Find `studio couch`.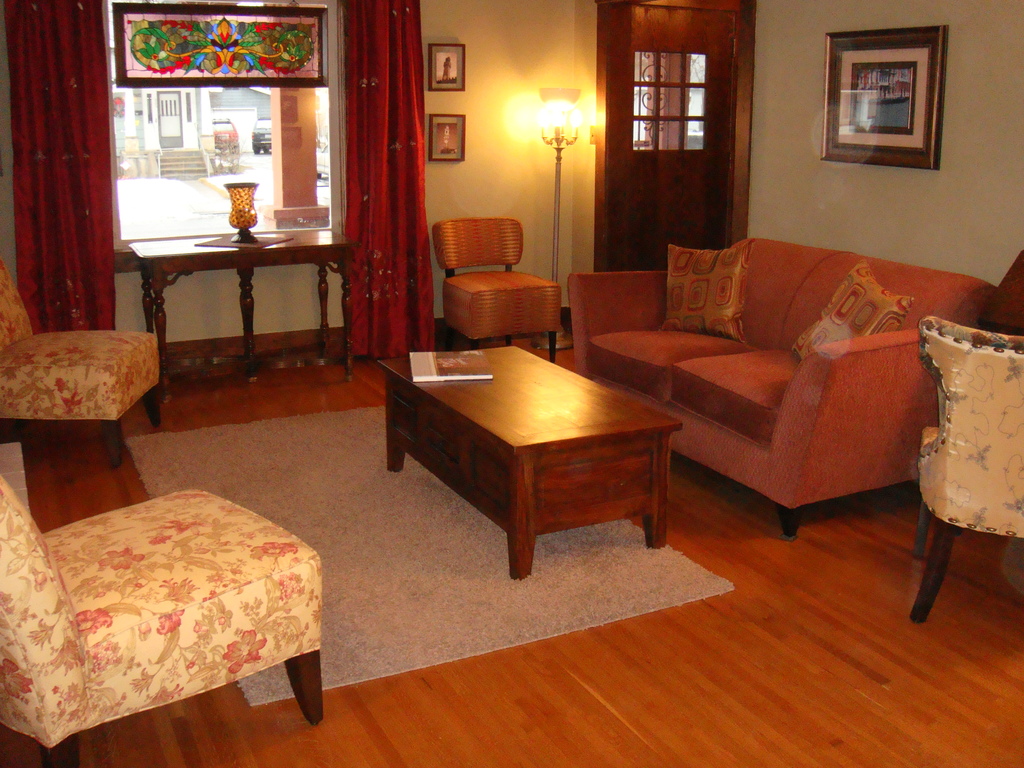
region(0, 465, 325, 767).
